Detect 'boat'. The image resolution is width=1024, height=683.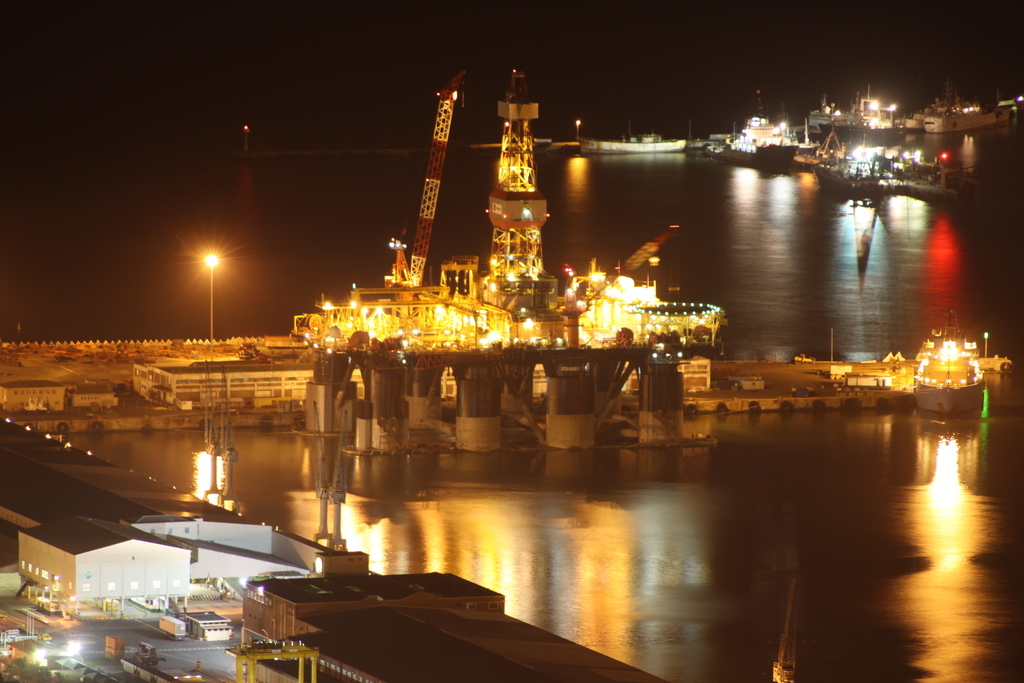
582,127,690,155.
